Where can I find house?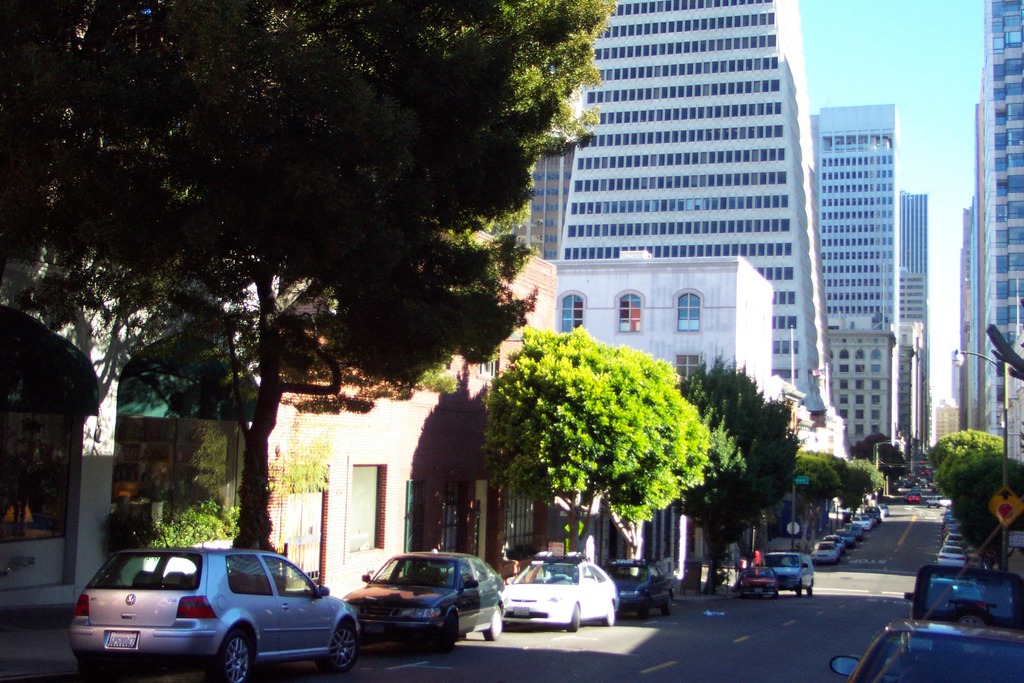
You can find it at Rect(270, 378, 440, 584).
